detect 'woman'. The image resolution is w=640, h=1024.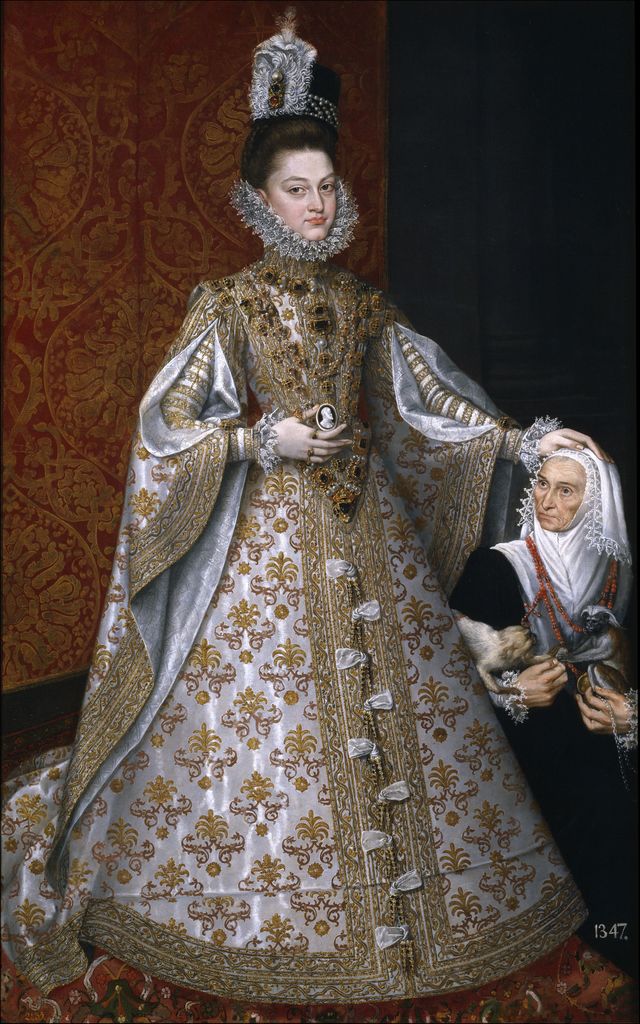
rect(104, 83, 586, 976).
